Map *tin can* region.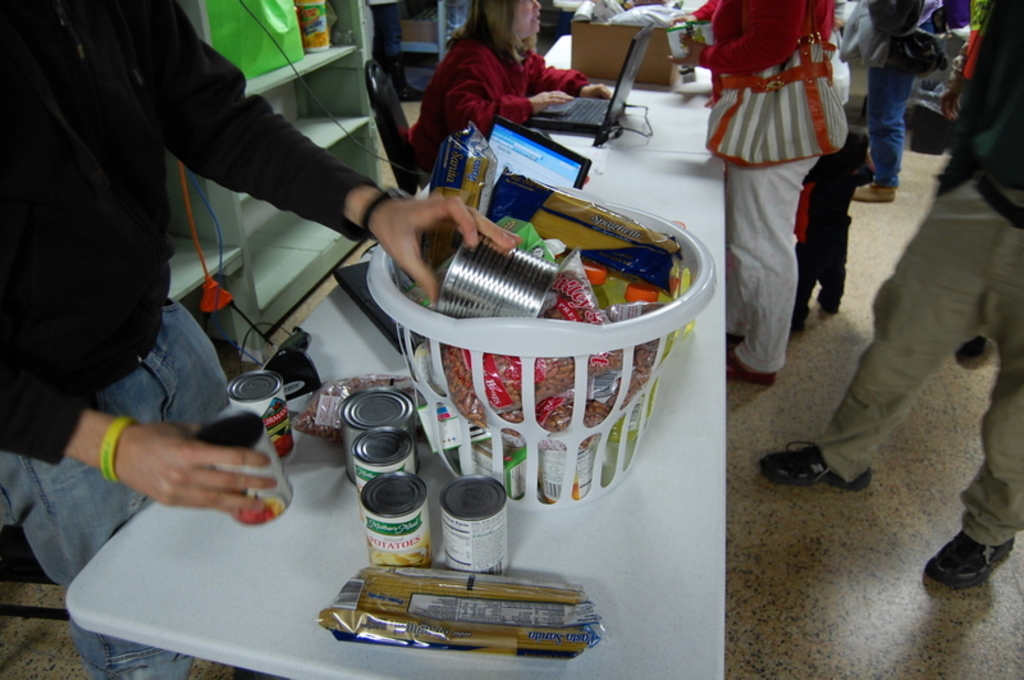
Mapped to 229 370 285 464.
